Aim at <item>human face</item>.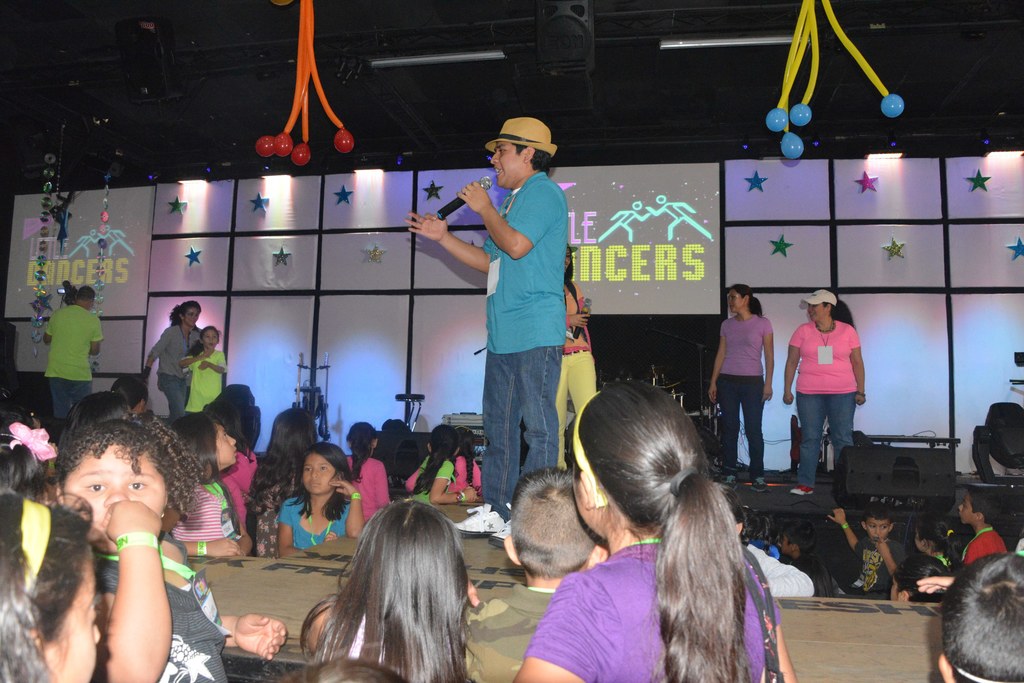
Aimed at (865, 518, 890, 541).
